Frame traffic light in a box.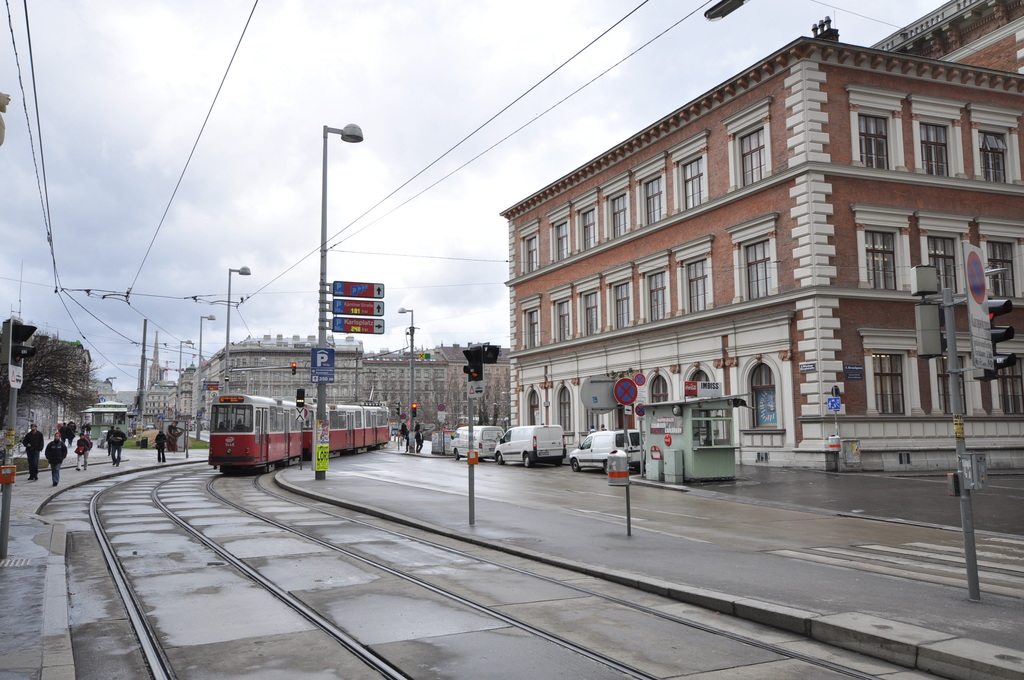
x1=483, y1=343, x2=498, y2=362.
